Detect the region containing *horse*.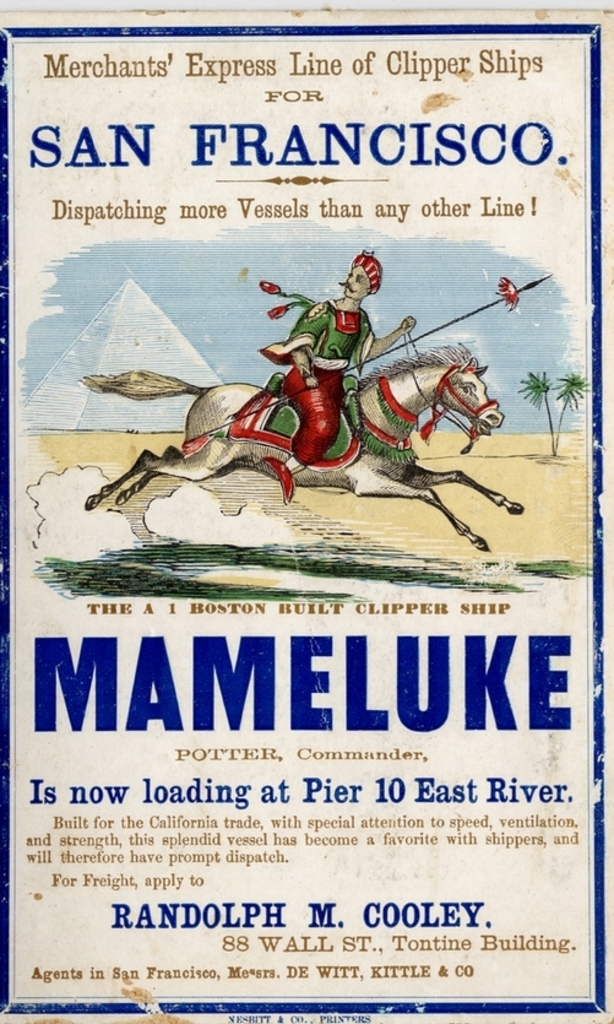
x1=72, y1=336, x2=529, y2=554.
